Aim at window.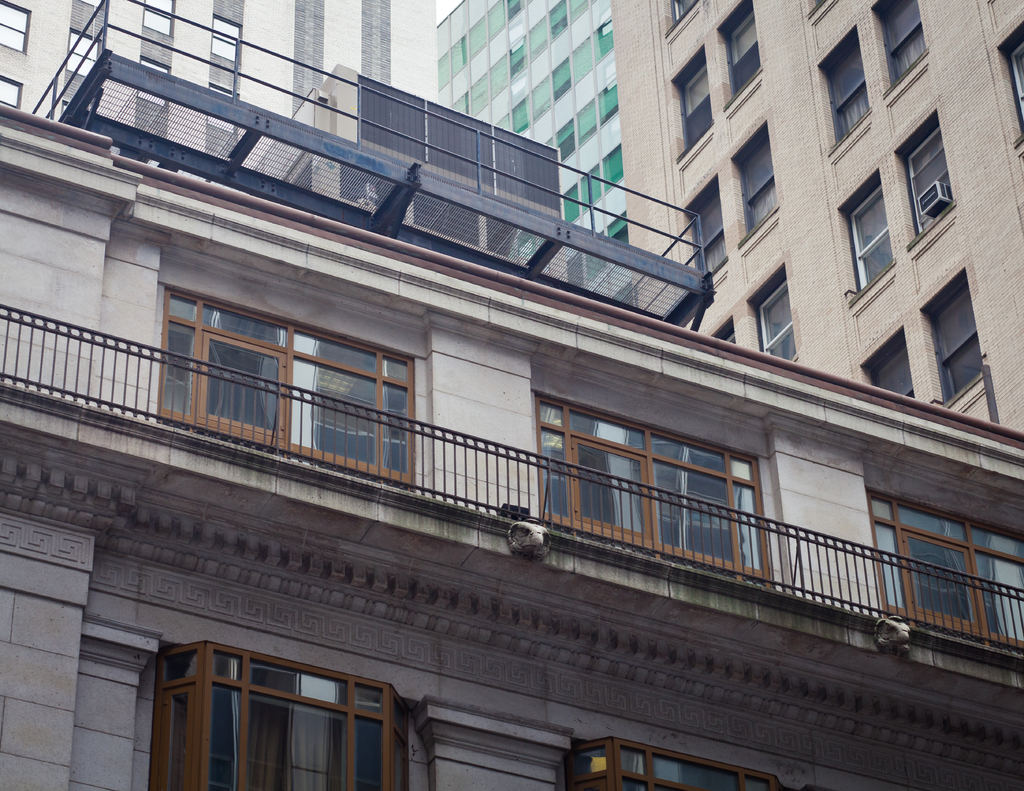
Aimed at <bbox>141, 0, 177, 36</bbox>.
